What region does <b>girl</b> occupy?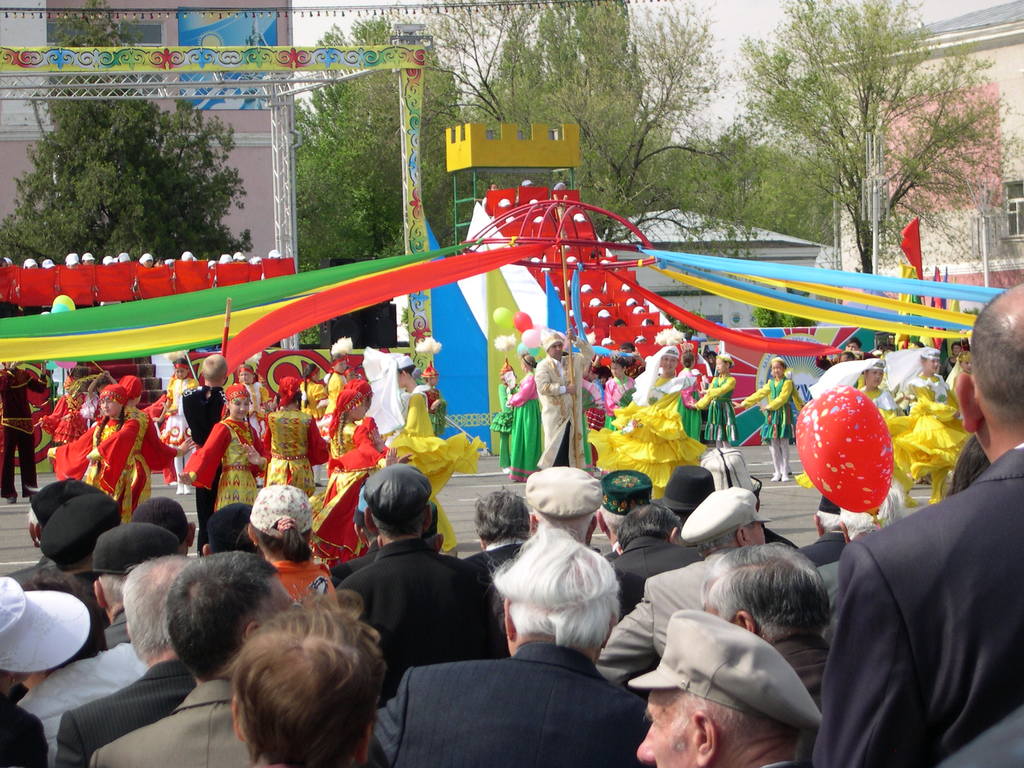
bbox=(742, 357, 796, 481).
